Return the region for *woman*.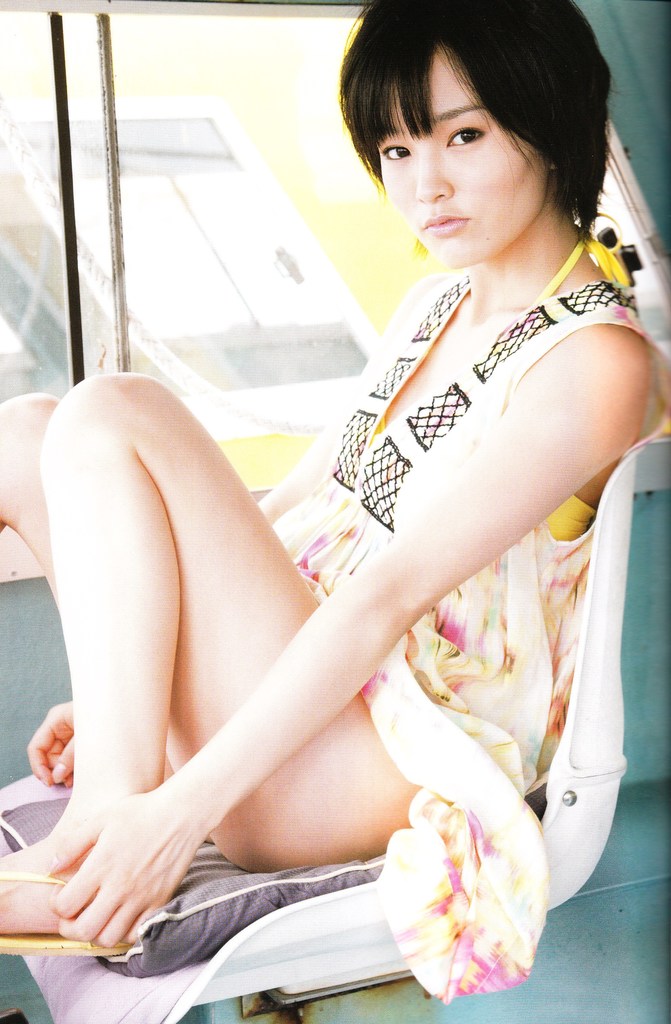
l=19, t=0, r=661, b=962.
